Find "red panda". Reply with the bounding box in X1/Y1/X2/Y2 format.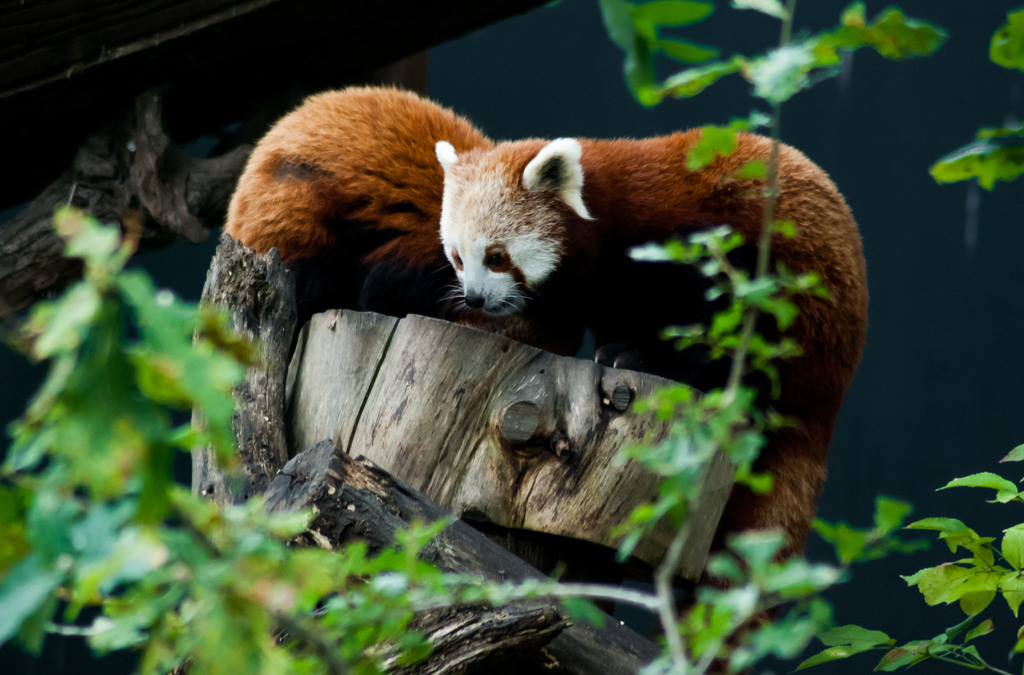
437/141/868/674.
